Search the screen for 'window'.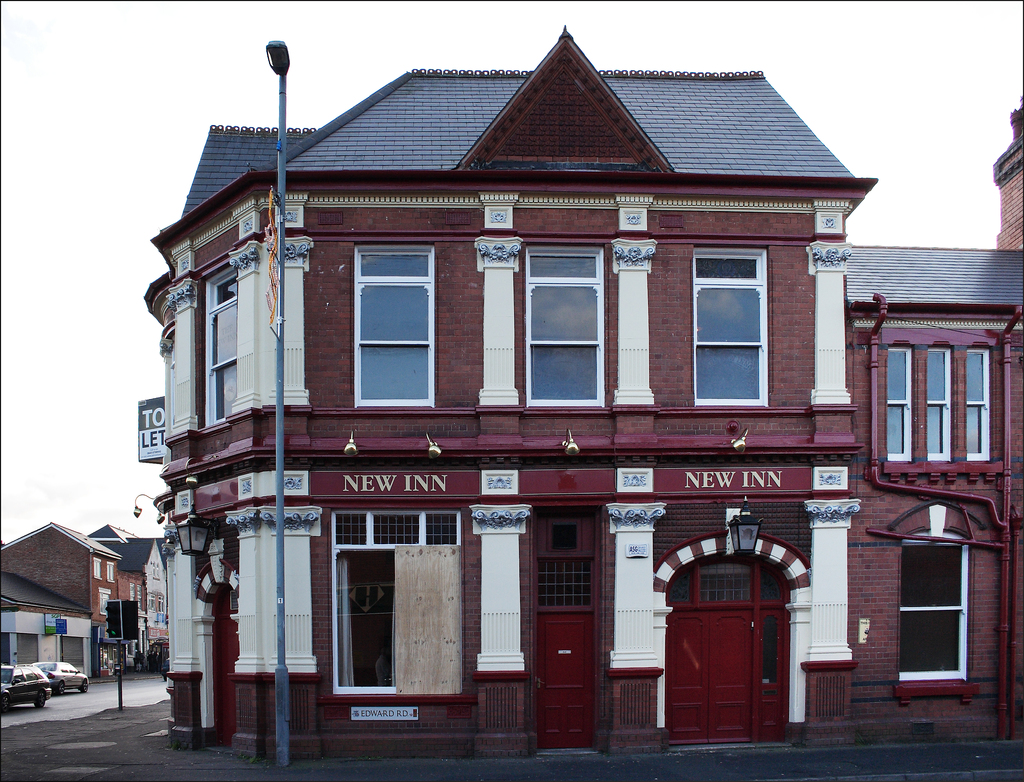
Found at bbox(878, 346, 995, 465).
